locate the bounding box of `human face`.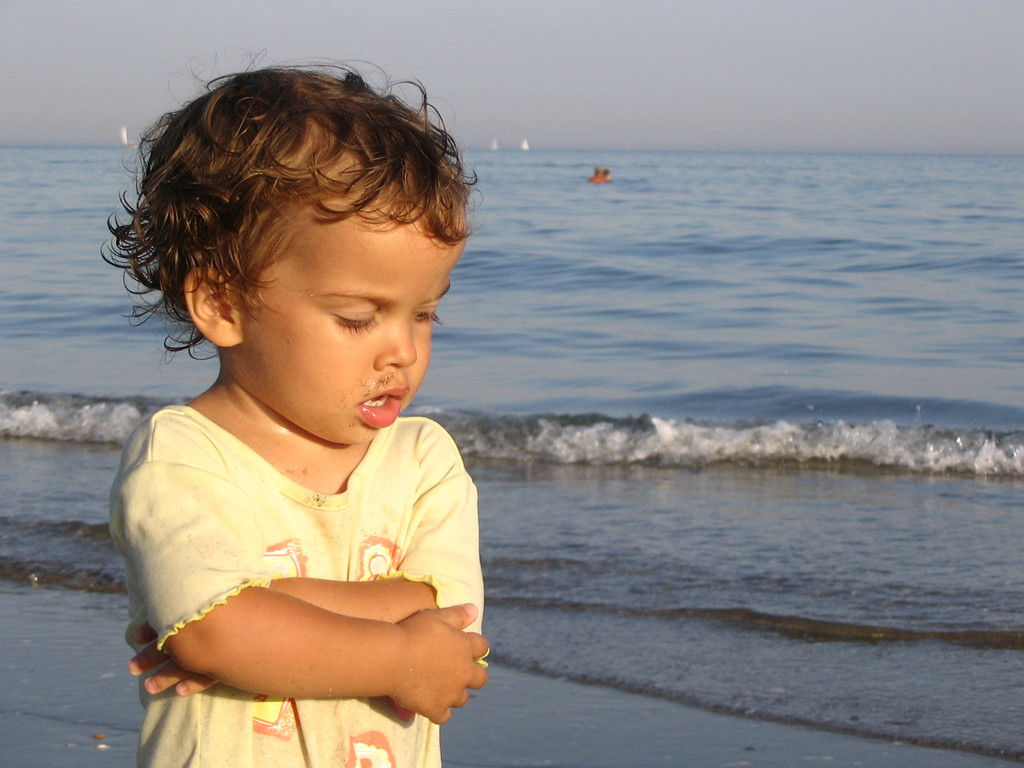
Bounding box: 240 241 462 446.
